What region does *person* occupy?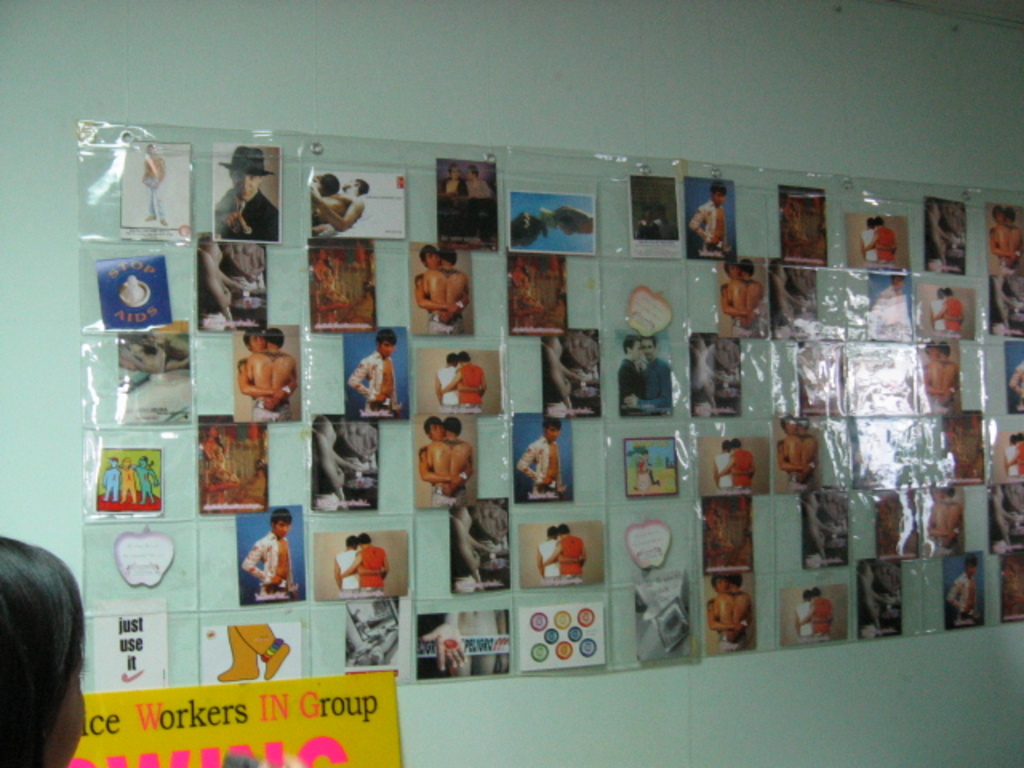
(left=443, top=163, right=462, bottom=198).
